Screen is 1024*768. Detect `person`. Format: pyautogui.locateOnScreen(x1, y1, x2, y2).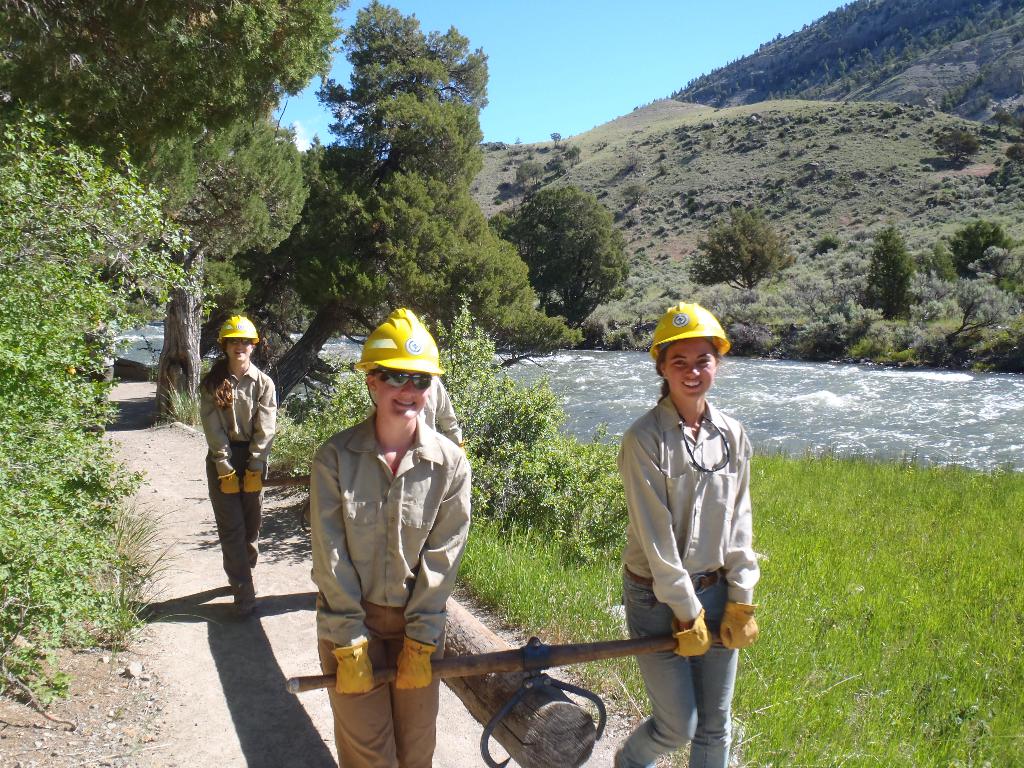
pyautogui.locateOnScreen(388, 307, 461, 449).
